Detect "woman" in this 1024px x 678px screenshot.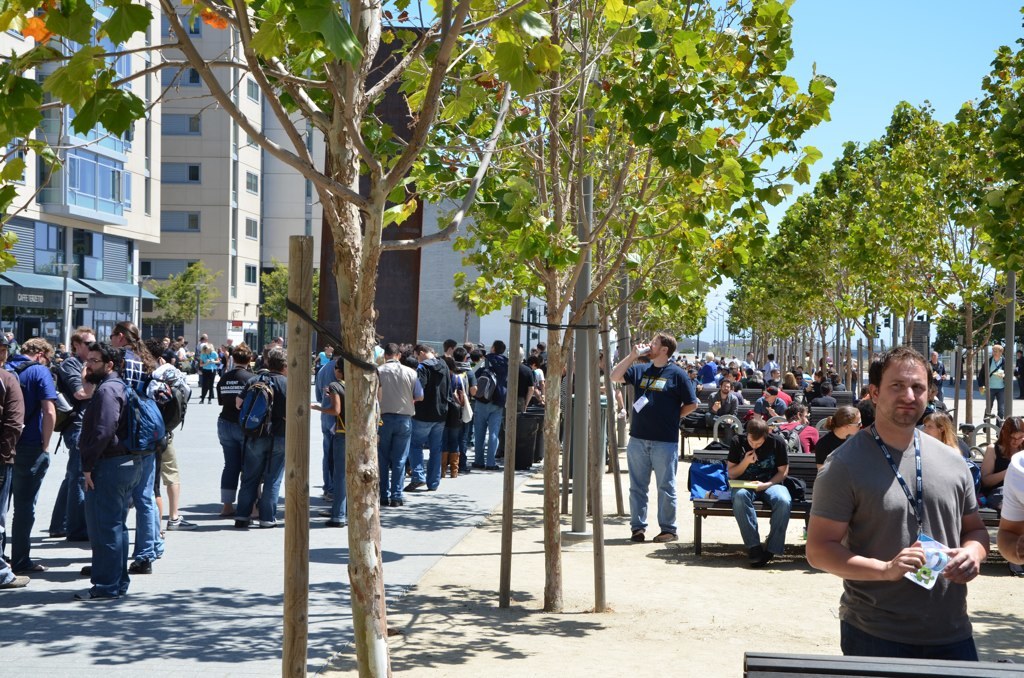
Detection: box=[812, 404, 872, 471].
